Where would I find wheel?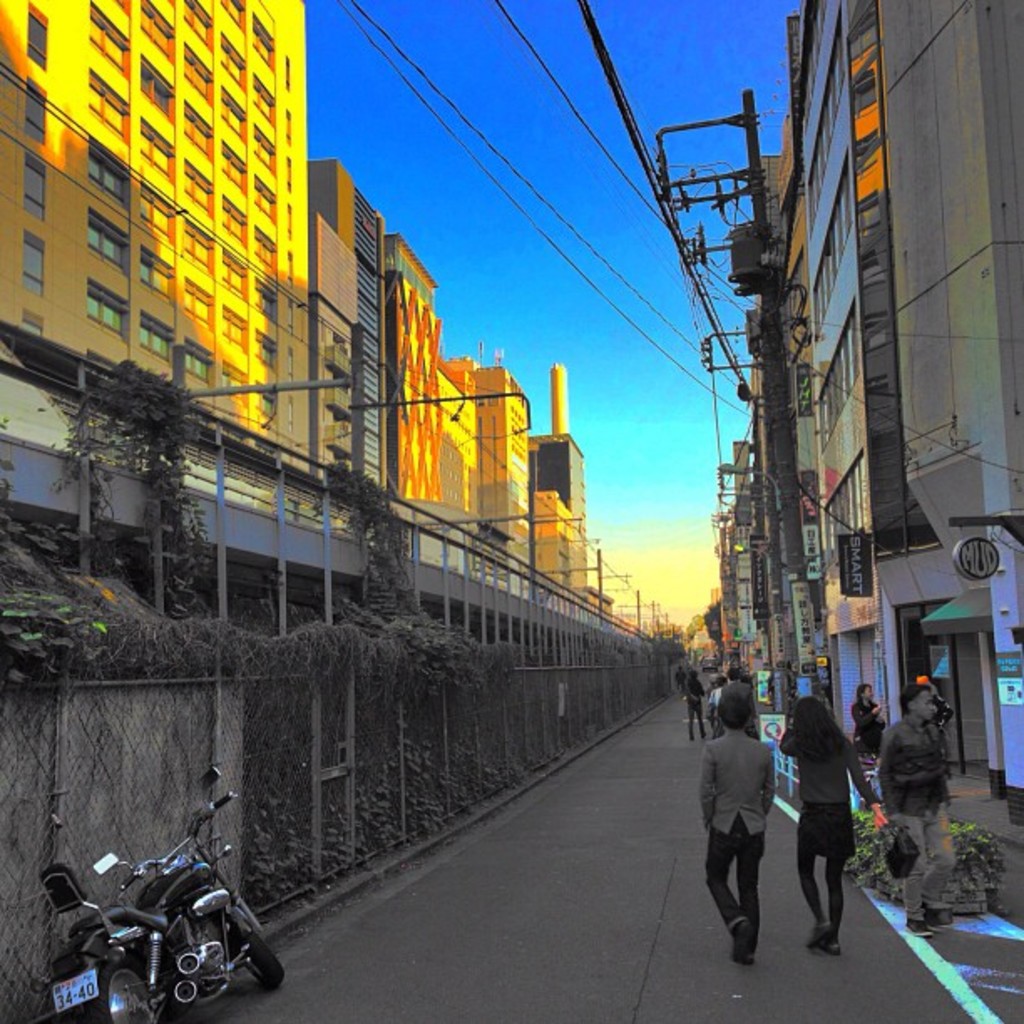
At rect(216, 909, 281, 994).
